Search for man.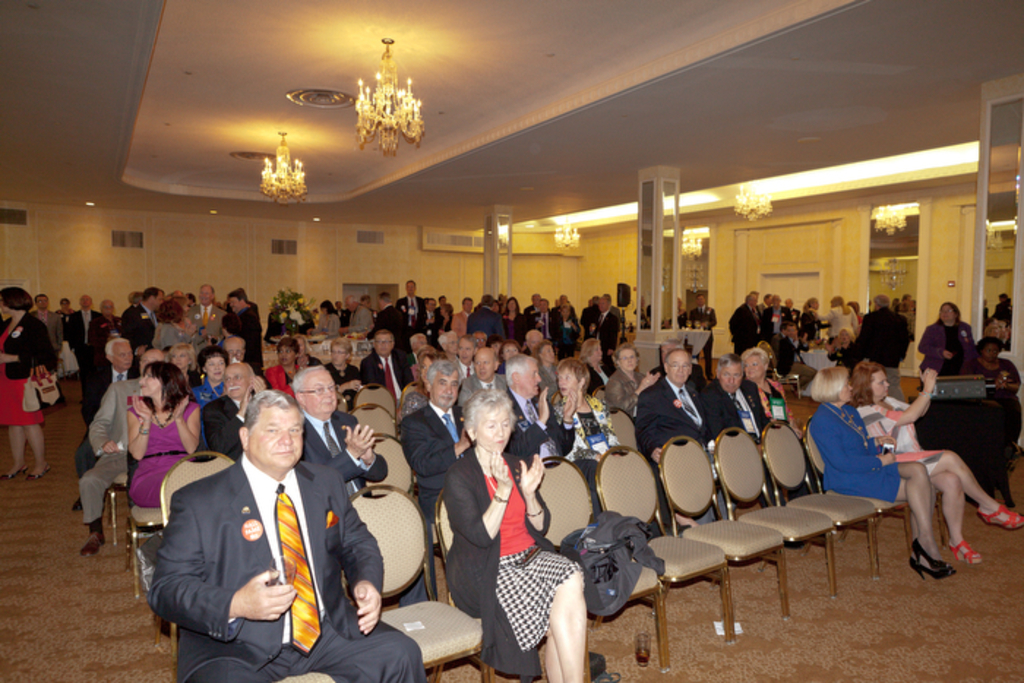
Found at left=301, top=366, right=391, bottom=503.
